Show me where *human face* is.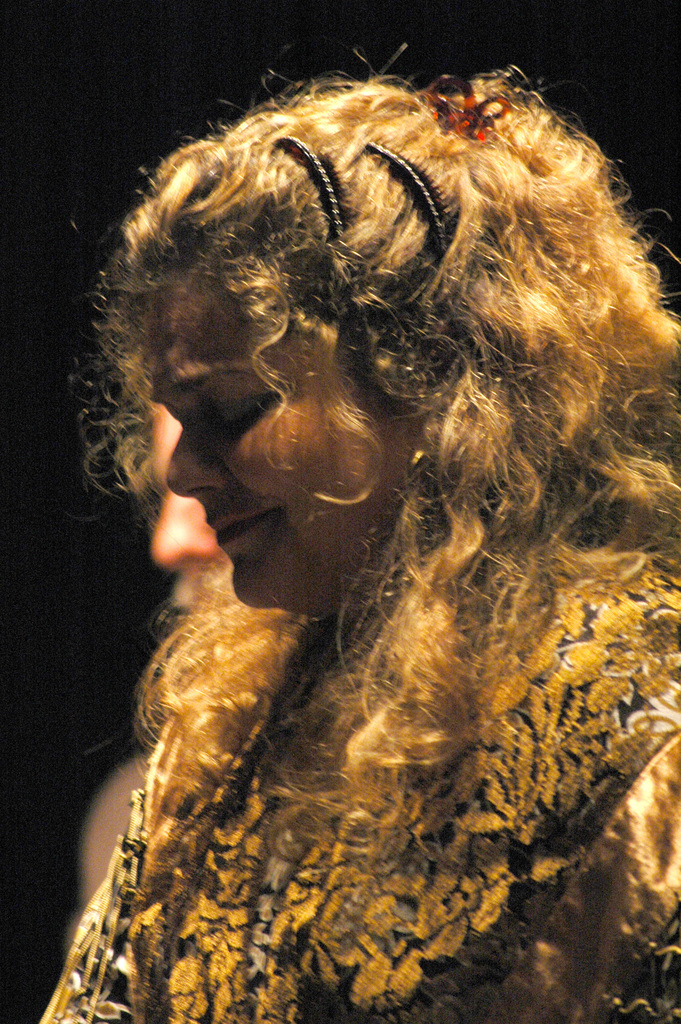
*human face* is at [142, 268, 419, 618].
